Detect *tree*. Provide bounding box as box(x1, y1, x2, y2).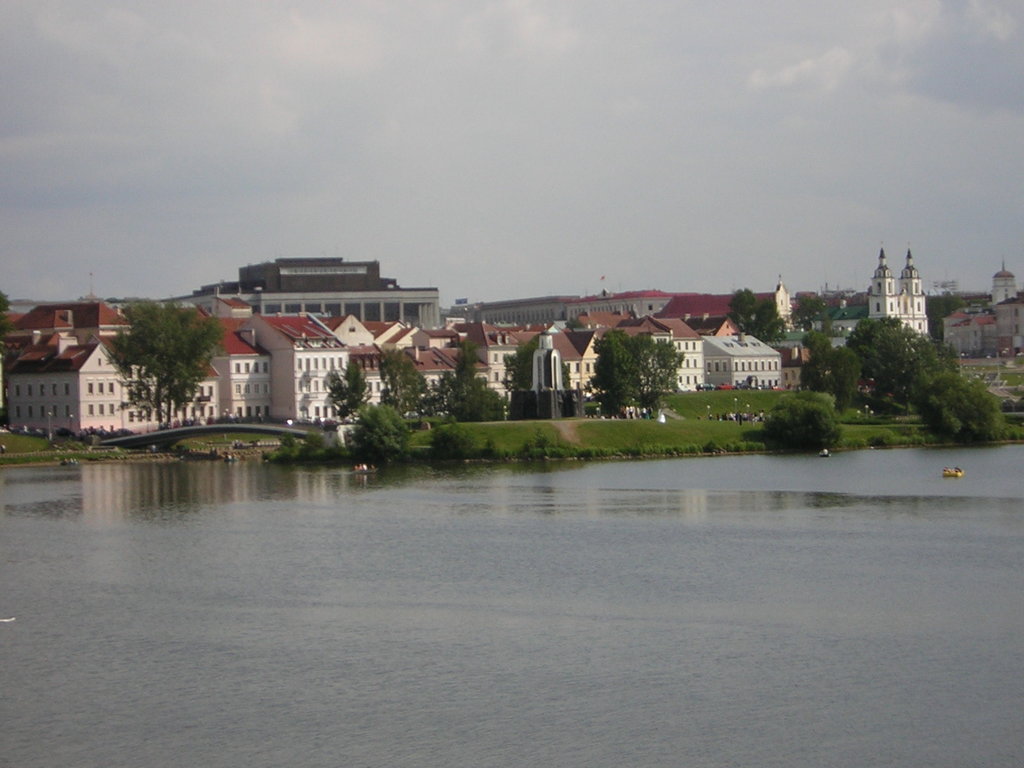
box(371, 340, 439, 420).
